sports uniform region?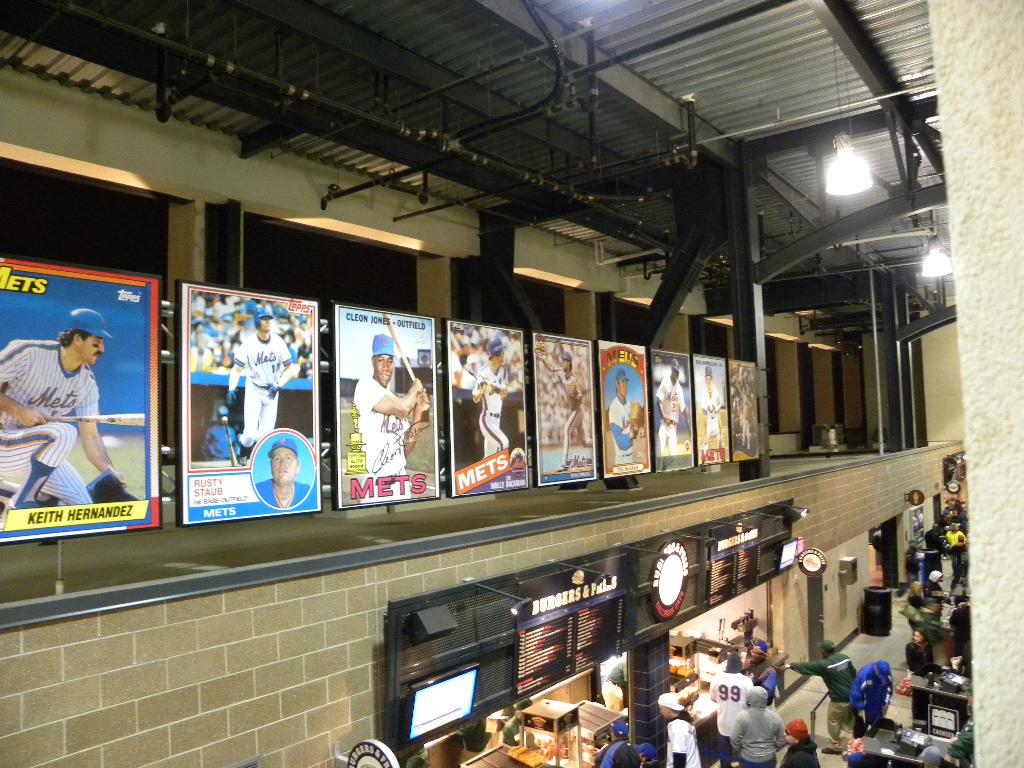
[350, 368, 410, 500]
